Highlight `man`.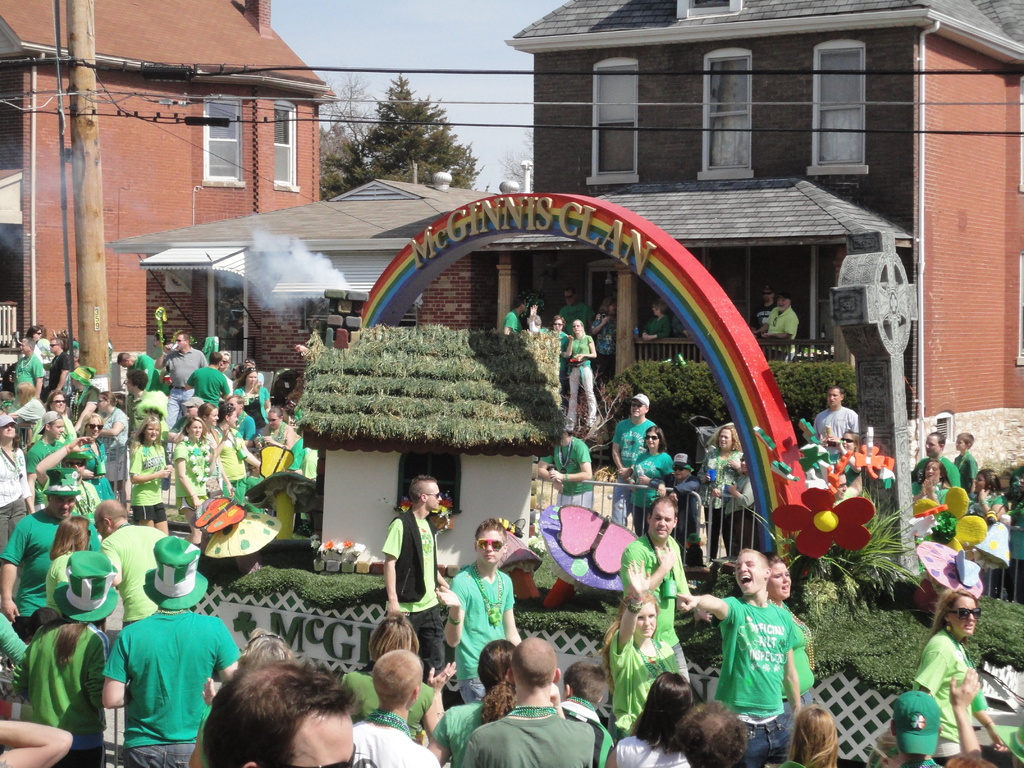
Highlighted region: region(809, 385, 860, 456).
